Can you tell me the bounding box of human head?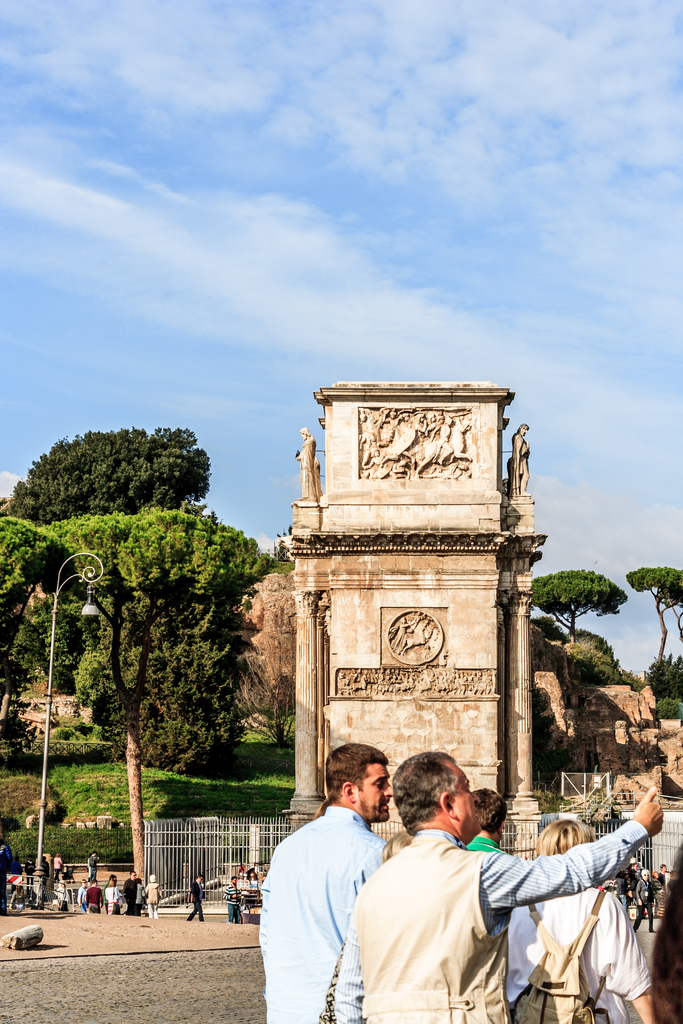
(left=660, top=862, right=667, bottom=874).
